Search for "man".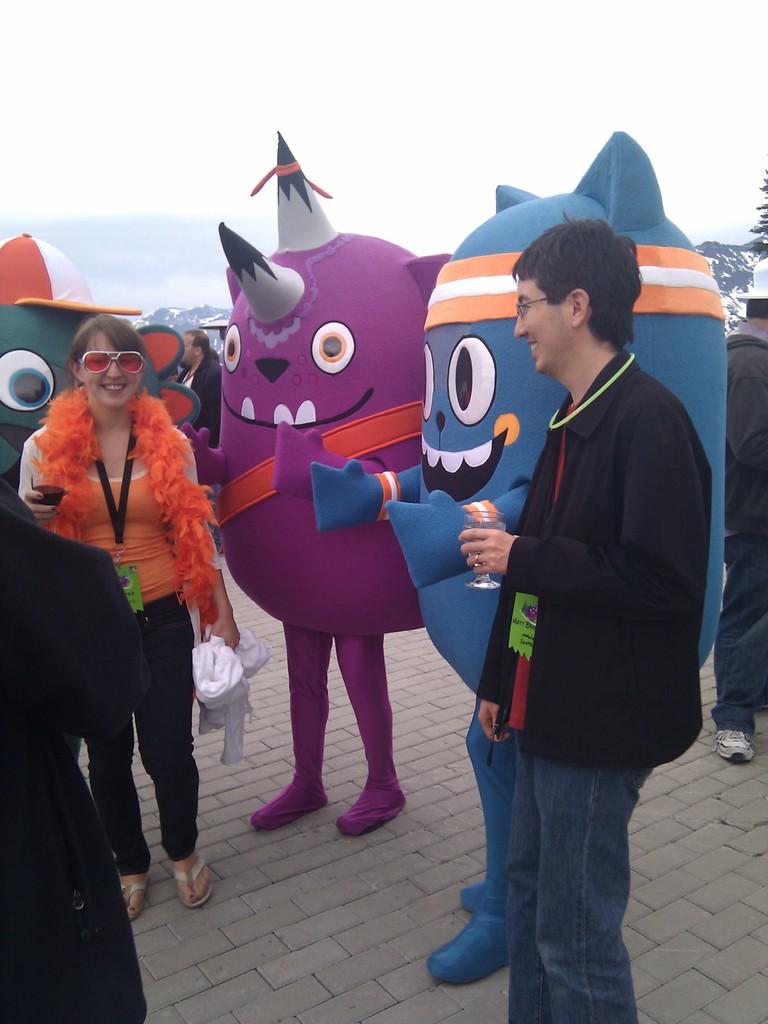
Found at bbox(709, 253, 767, 758).
